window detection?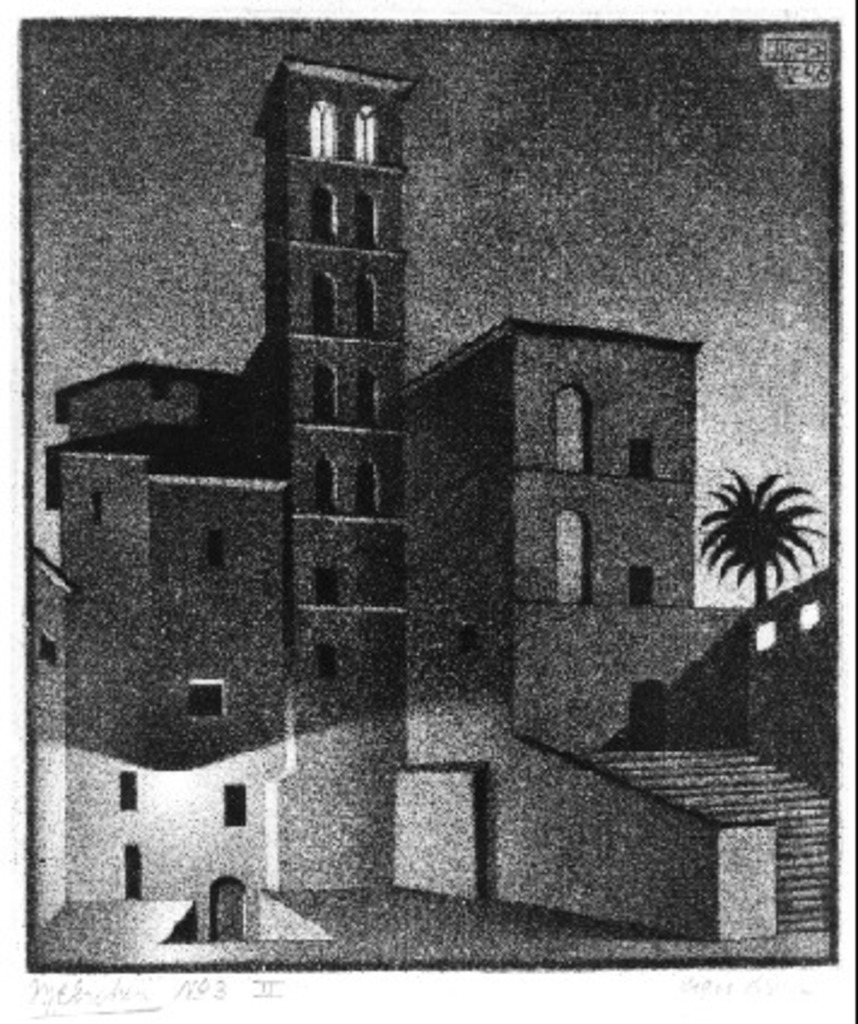
detection(357, 265, 381, 342)
